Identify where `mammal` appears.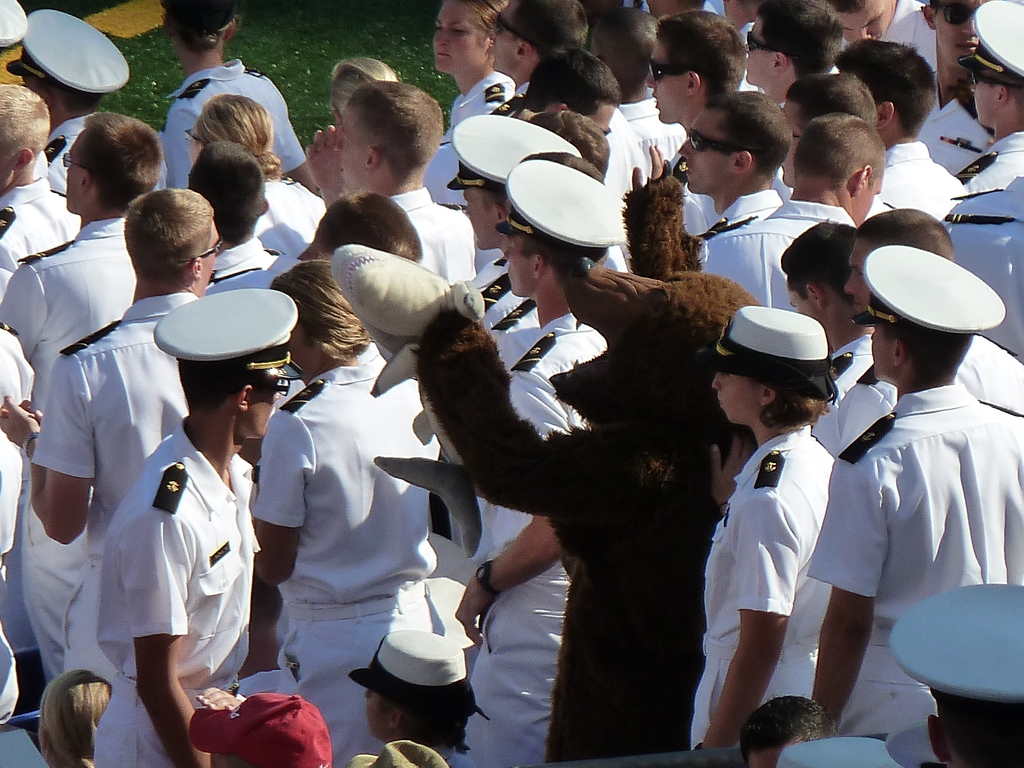
Appears at BBox(0, 0, 28, 49).
